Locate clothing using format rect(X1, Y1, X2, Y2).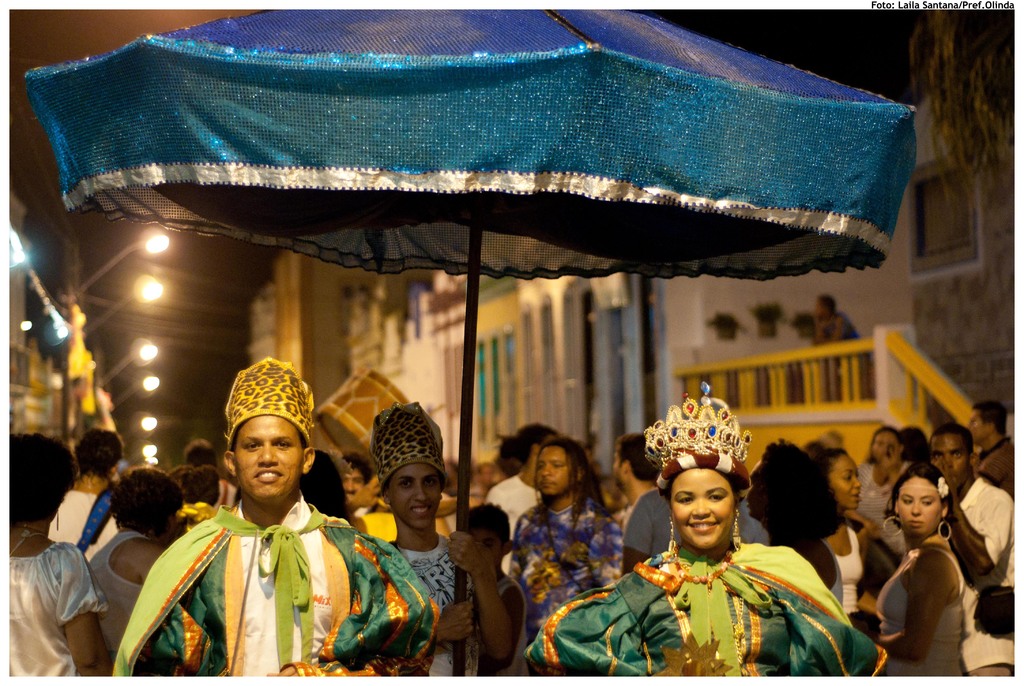
rect(483, 574, 509, 685).
